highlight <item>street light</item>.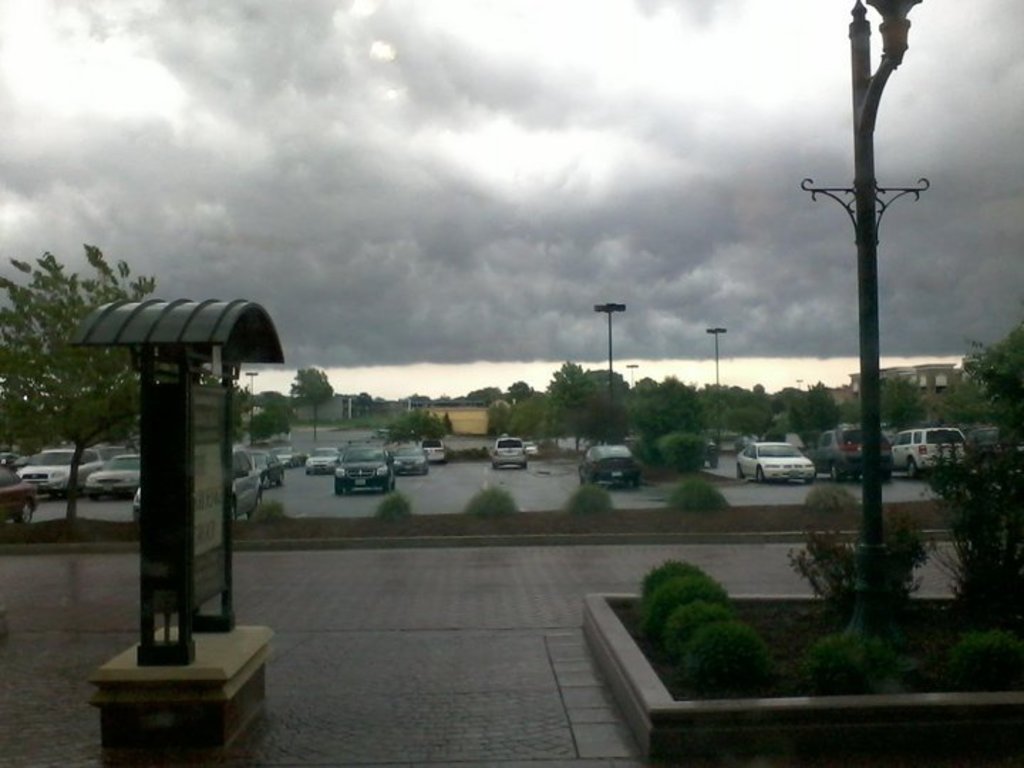
Highlighted region: [left=791, top=48, right=950, bottom=503].
